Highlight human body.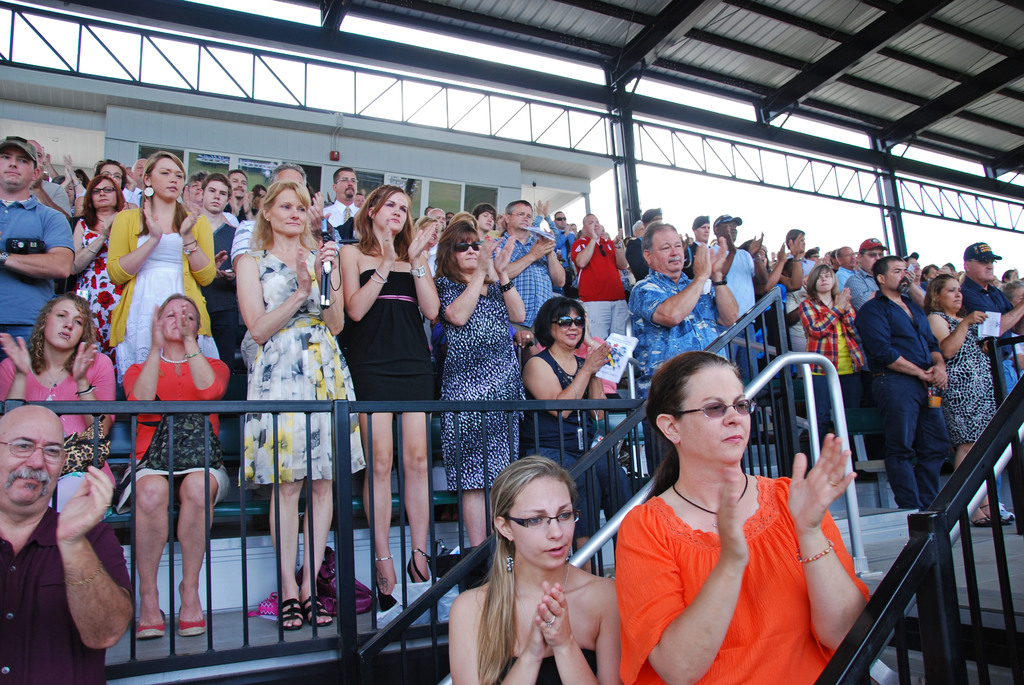
Highlighted region: pyautogui.locateOnScreen(443, 457, 621, 684).
